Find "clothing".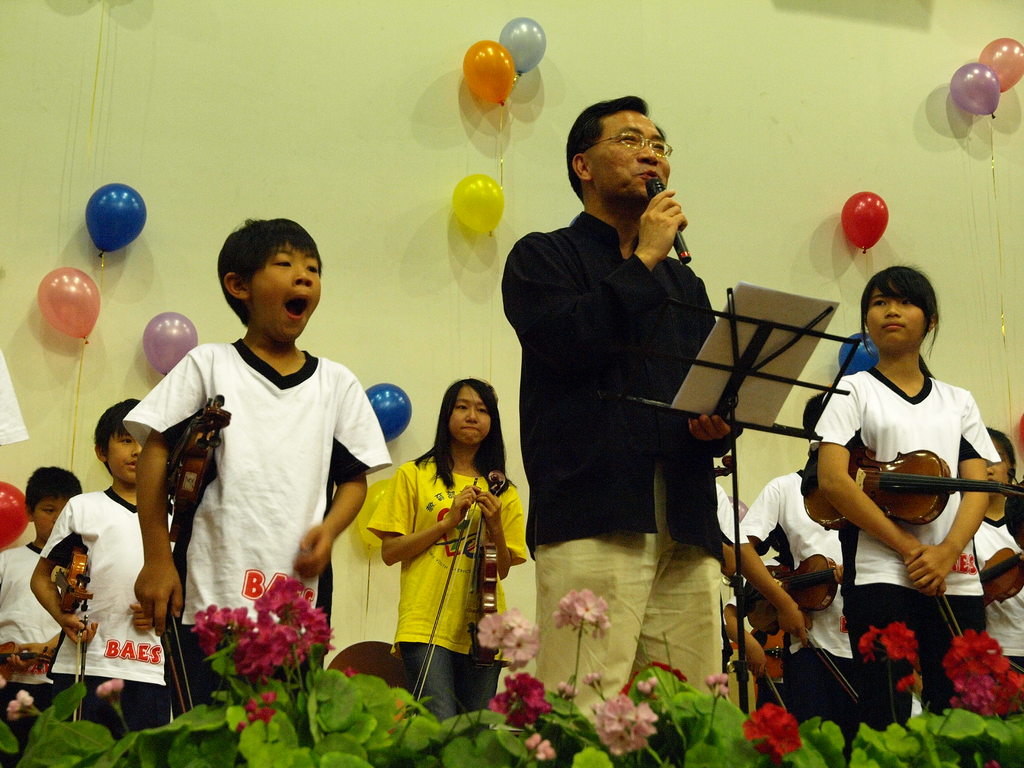
(left=51, top=484, right=177, bottom=749).
